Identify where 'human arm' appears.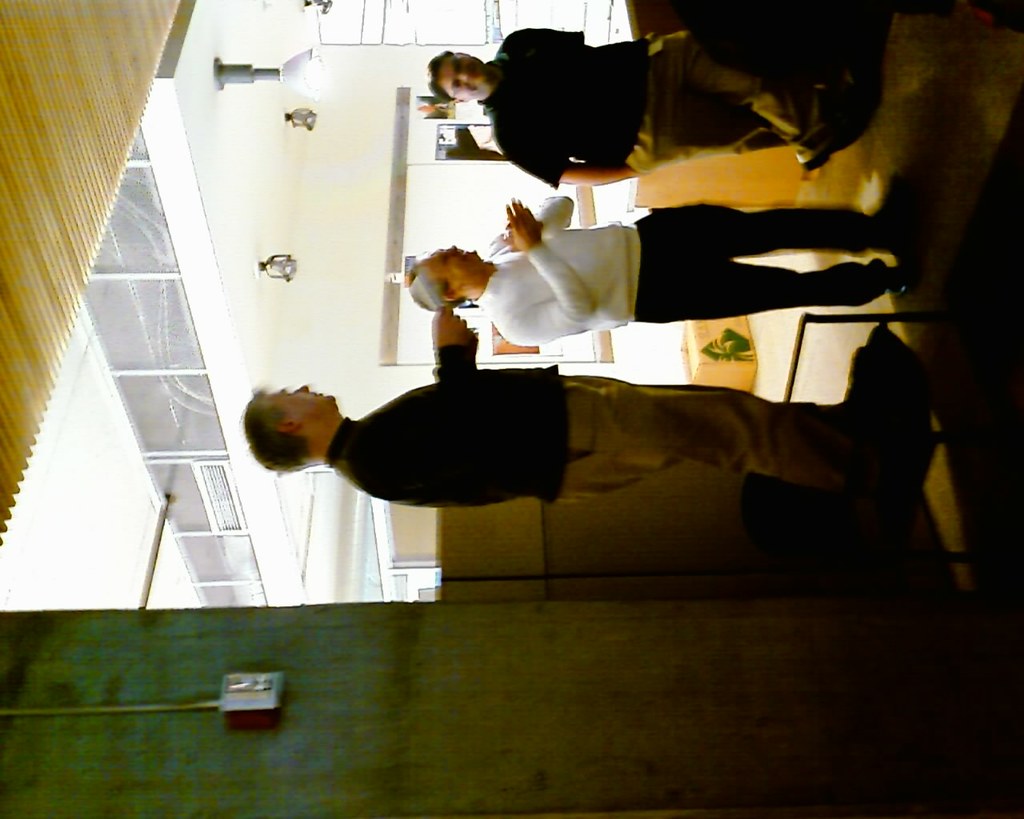
Appears at [350,297,474,483].
